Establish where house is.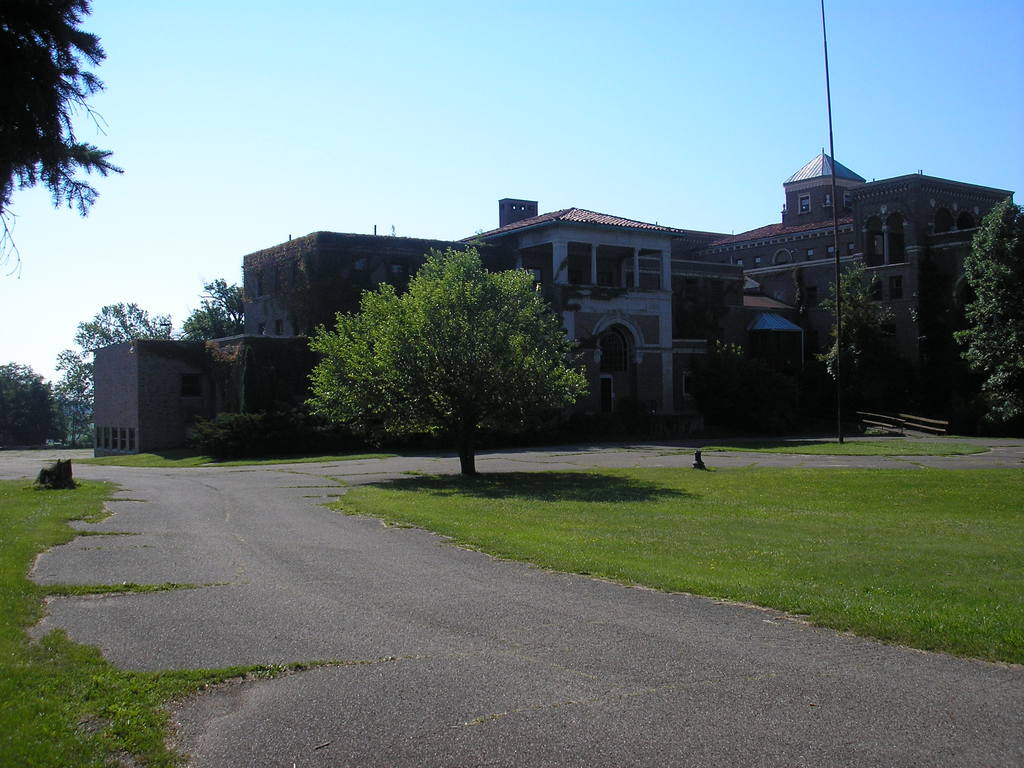
Established at box(248, 229, 436, 323).
